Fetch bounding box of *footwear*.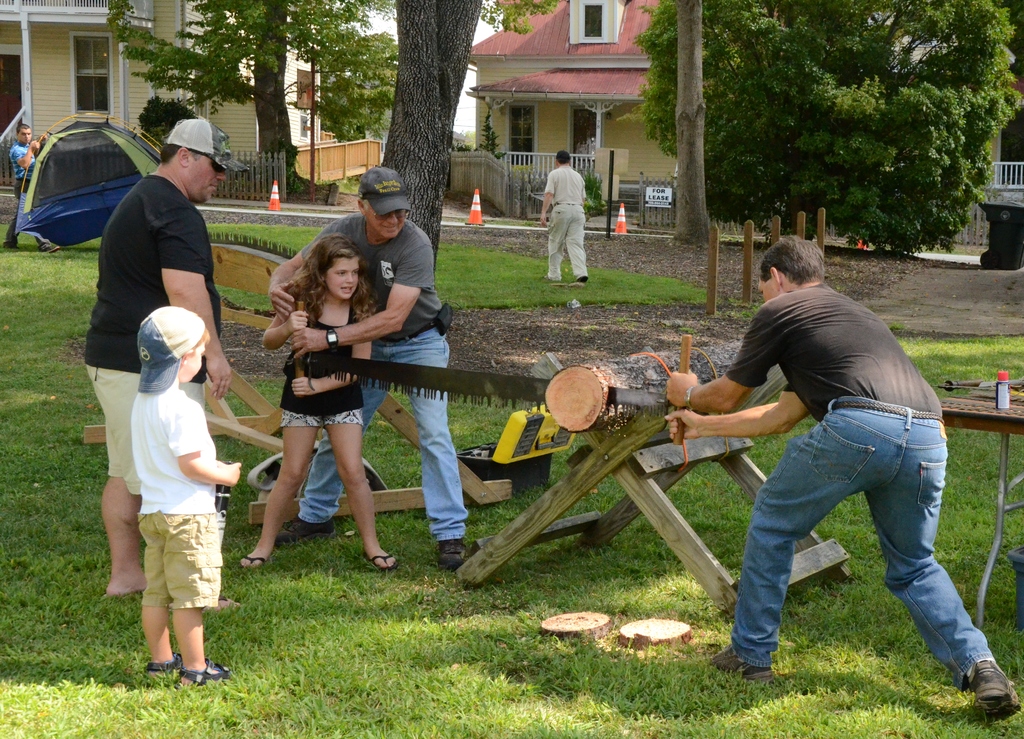
Bbox: (x1=40, y1=244, x2=61, y2=252).
